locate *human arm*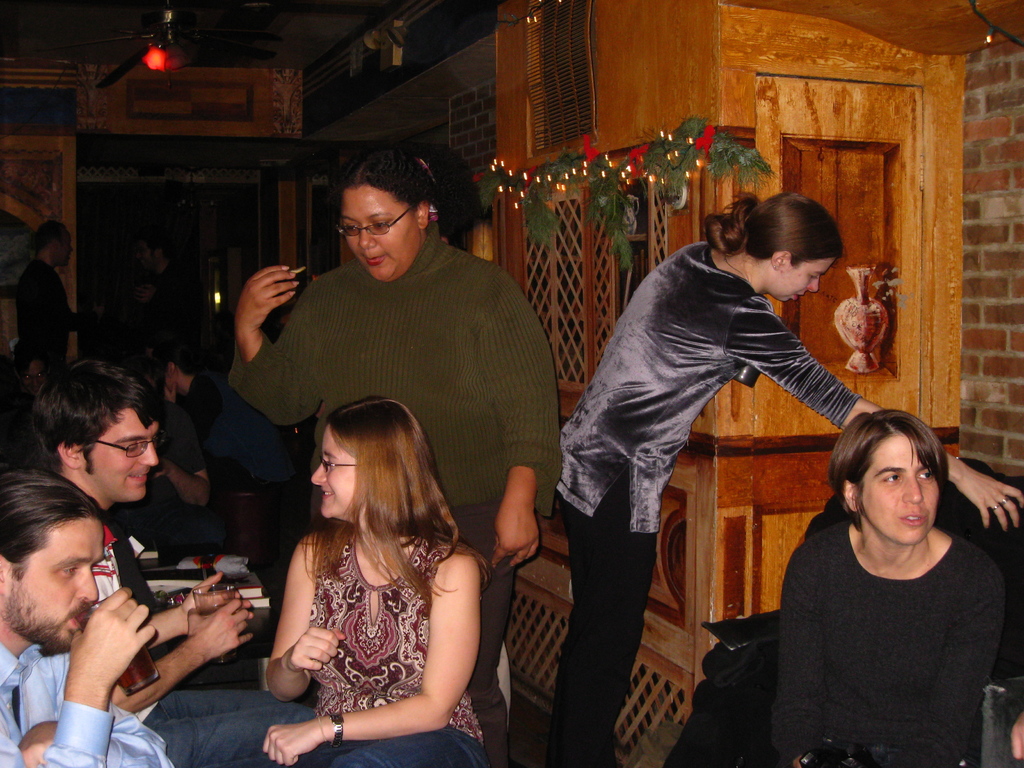
left=112, top=590, right=251, bottom=718
